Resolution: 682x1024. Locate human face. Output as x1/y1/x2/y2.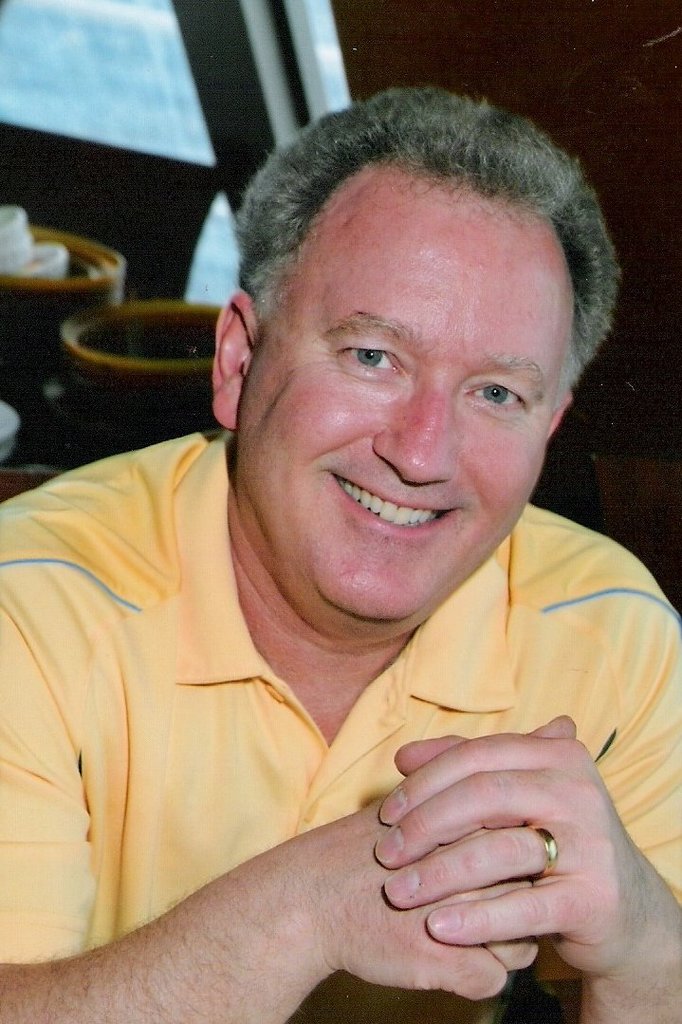
220/172/588/639.
